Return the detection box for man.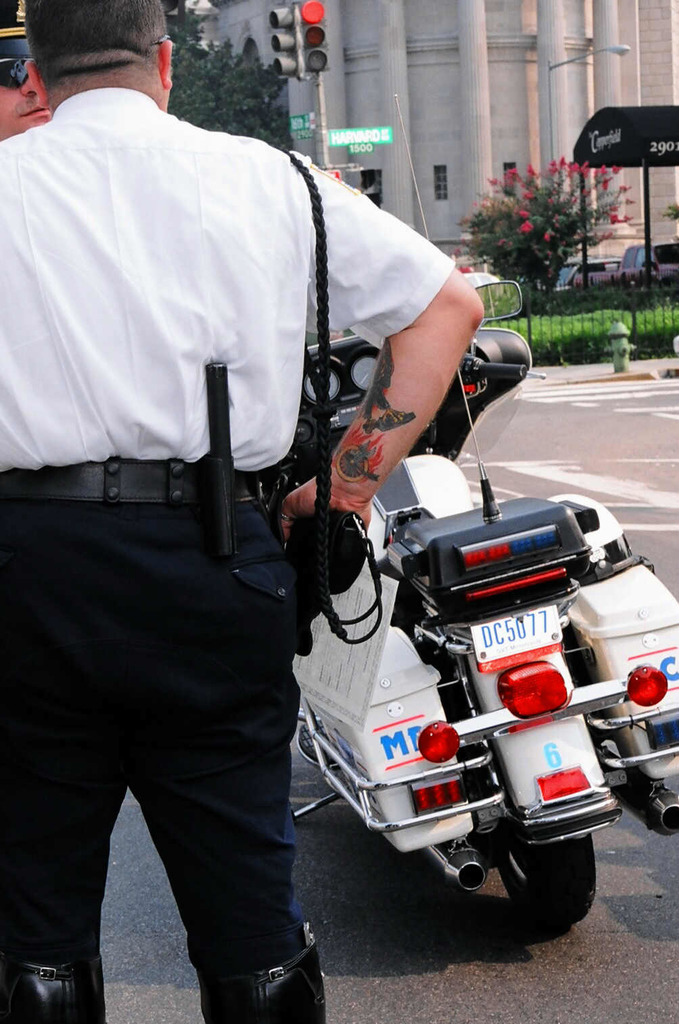
{"x1": 0, "y1": 0, "x2": 53, "y2": 137}.
